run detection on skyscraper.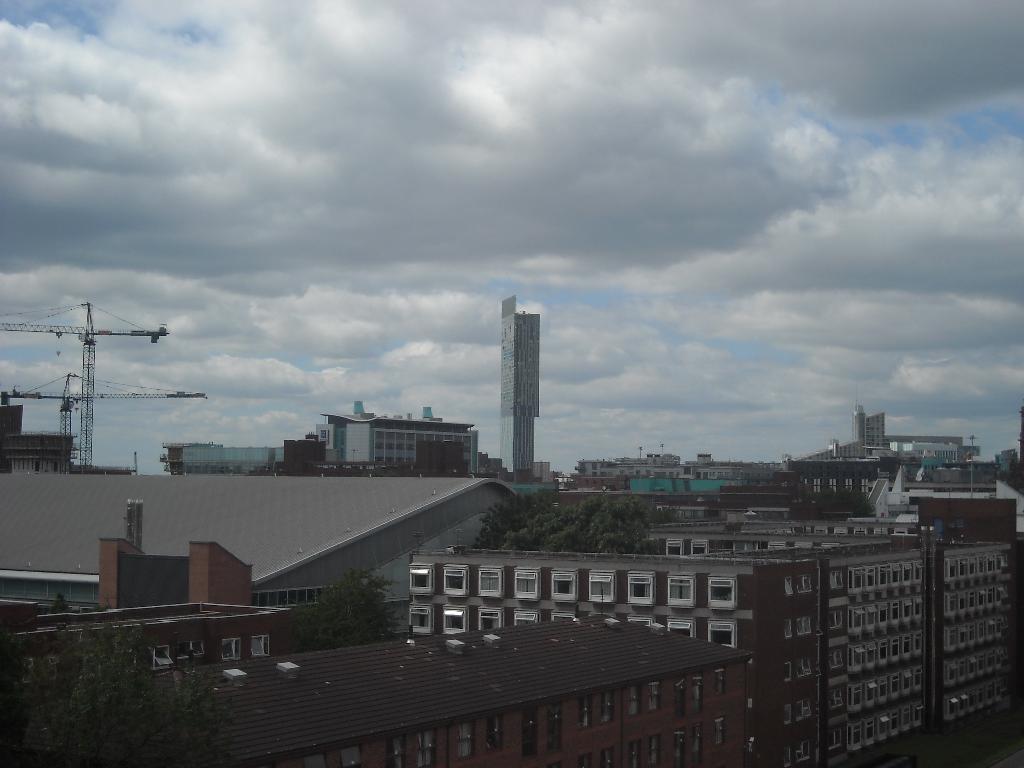
Result: select_region(310, 399, 479, 476).
